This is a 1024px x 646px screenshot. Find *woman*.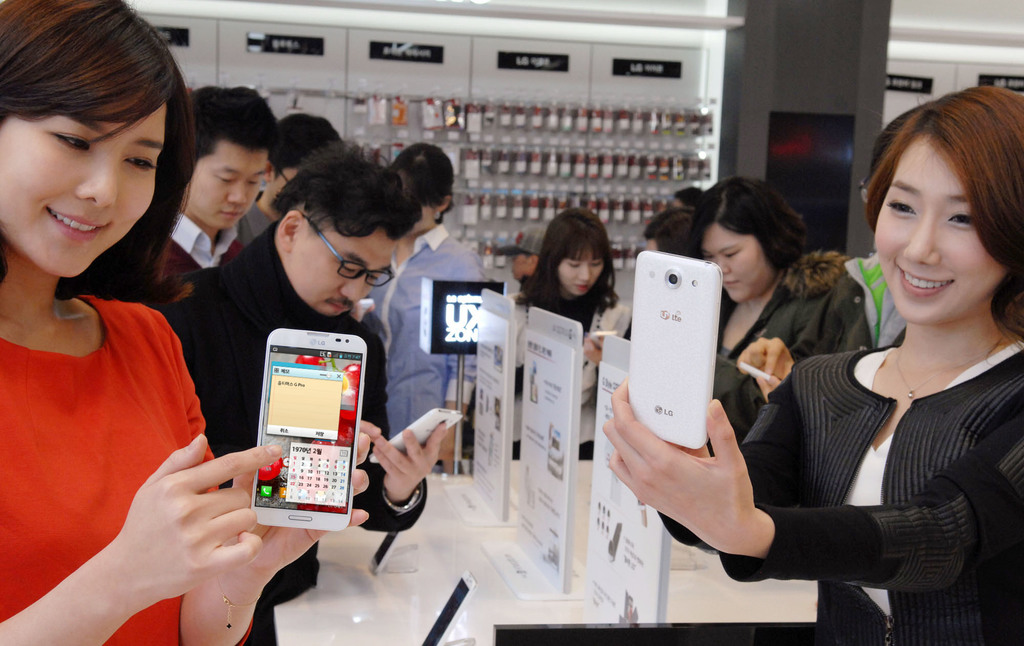
Bounding box: (600,83,1023,645).
